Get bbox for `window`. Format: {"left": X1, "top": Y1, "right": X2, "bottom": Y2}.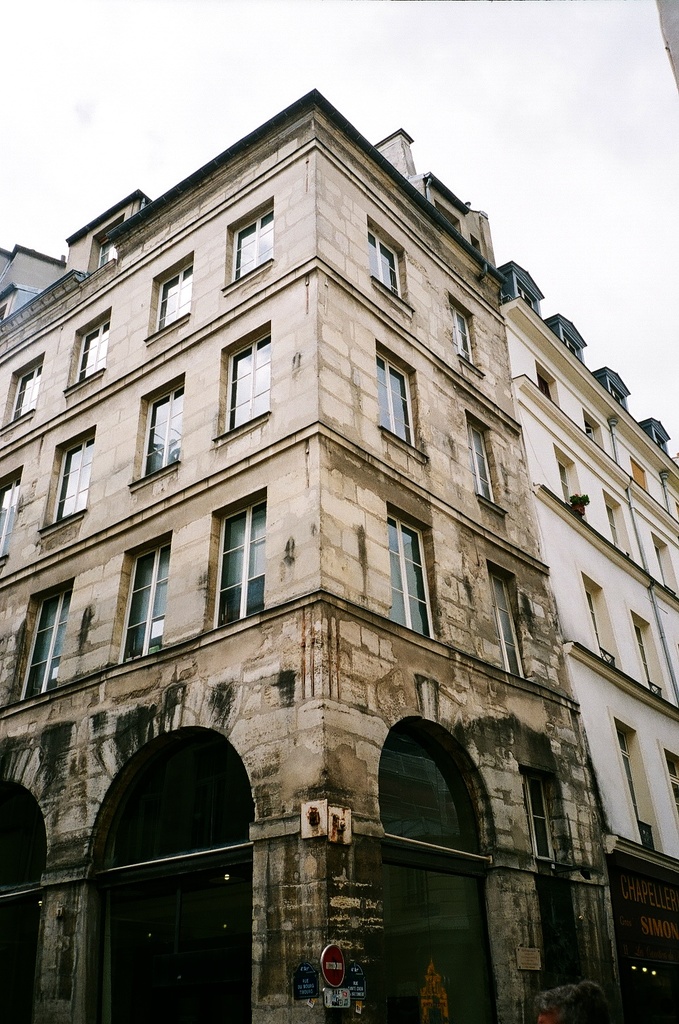
{"left": 209, "top": 493, "right": 265, "bottom": 615}.
